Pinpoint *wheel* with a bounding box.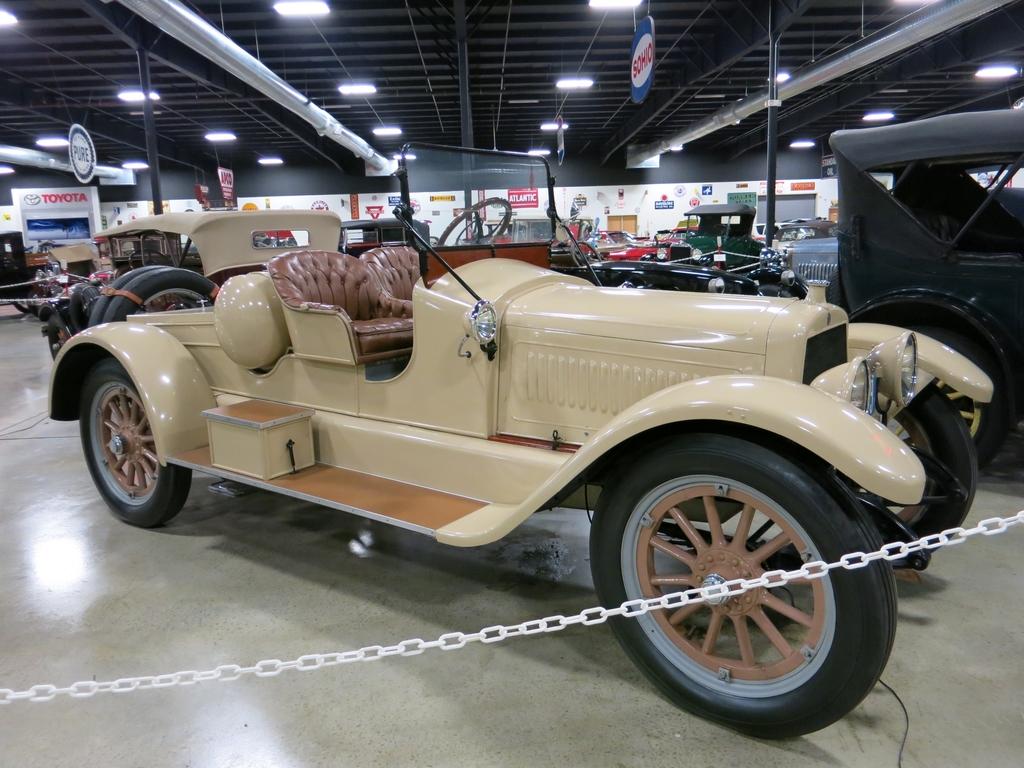
box=[571, 241, 602, 268].
